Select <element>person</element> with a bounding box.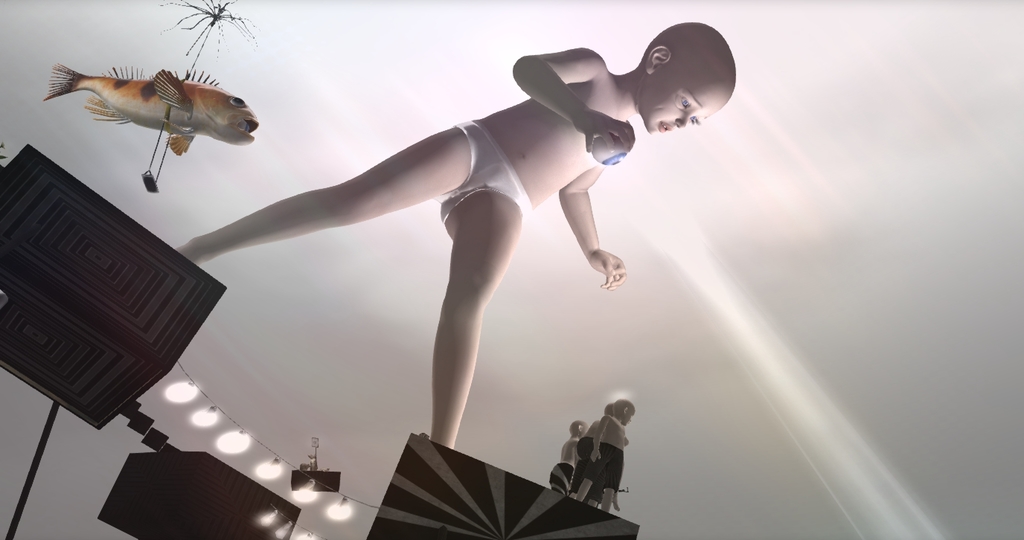
x1=170 y1=22 x2=737 y2=450.
